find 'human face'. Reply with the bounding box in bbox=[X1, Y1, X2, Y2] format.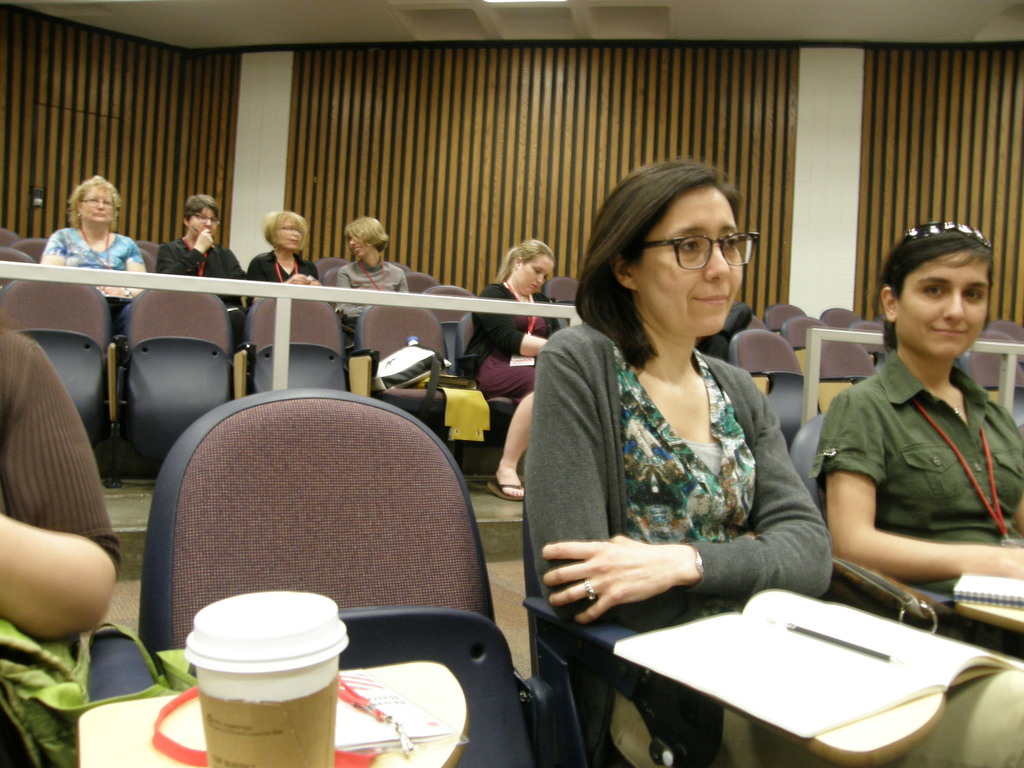
bbox=[513, 258, 556, 295].
